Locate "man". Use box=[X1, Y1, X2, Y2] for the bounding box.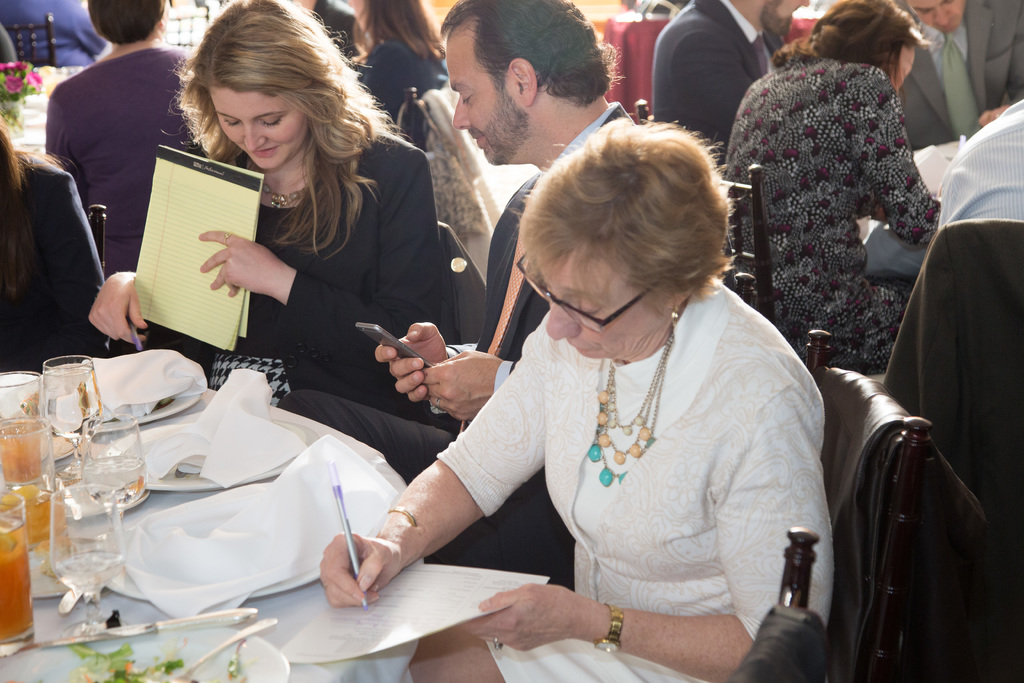
box=[910, 0, 1023, 152].
